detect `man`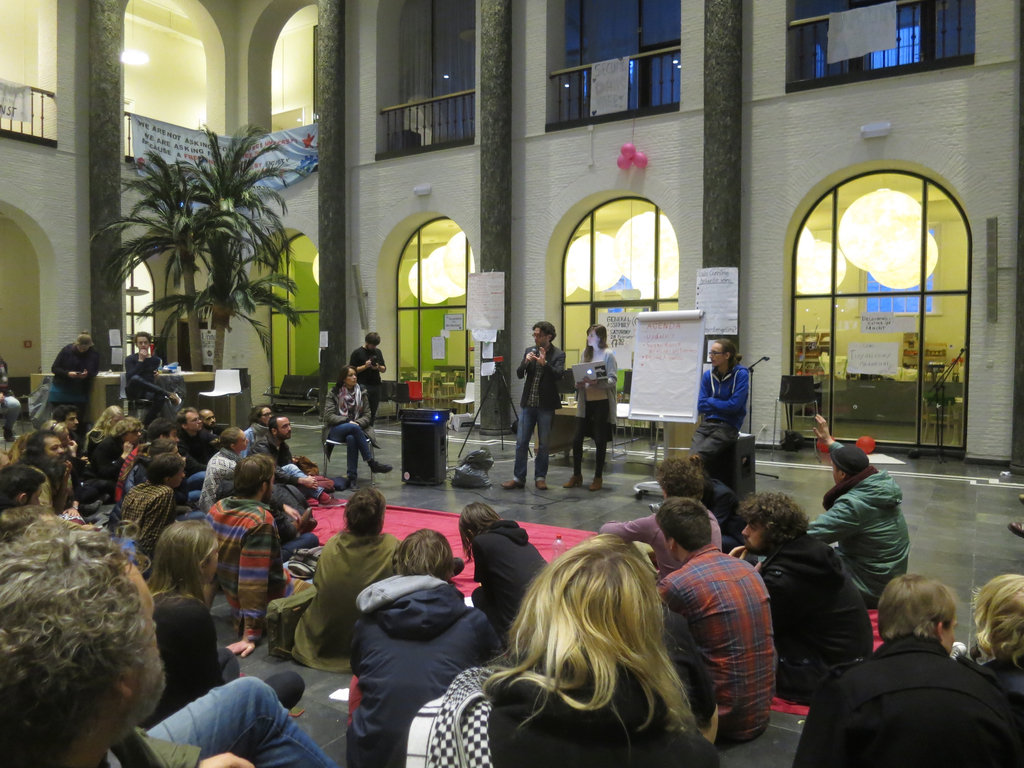
left=648, top=499, right=780, bottom=750
